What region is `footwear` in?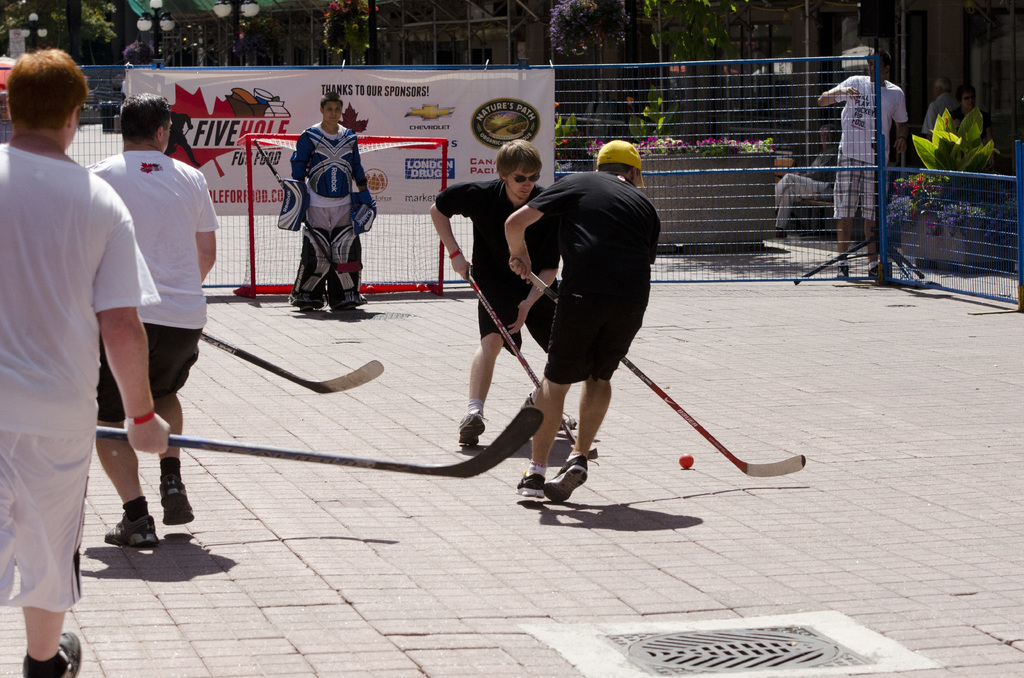
<bbox>98, 499, 174, 549</bbox>.
